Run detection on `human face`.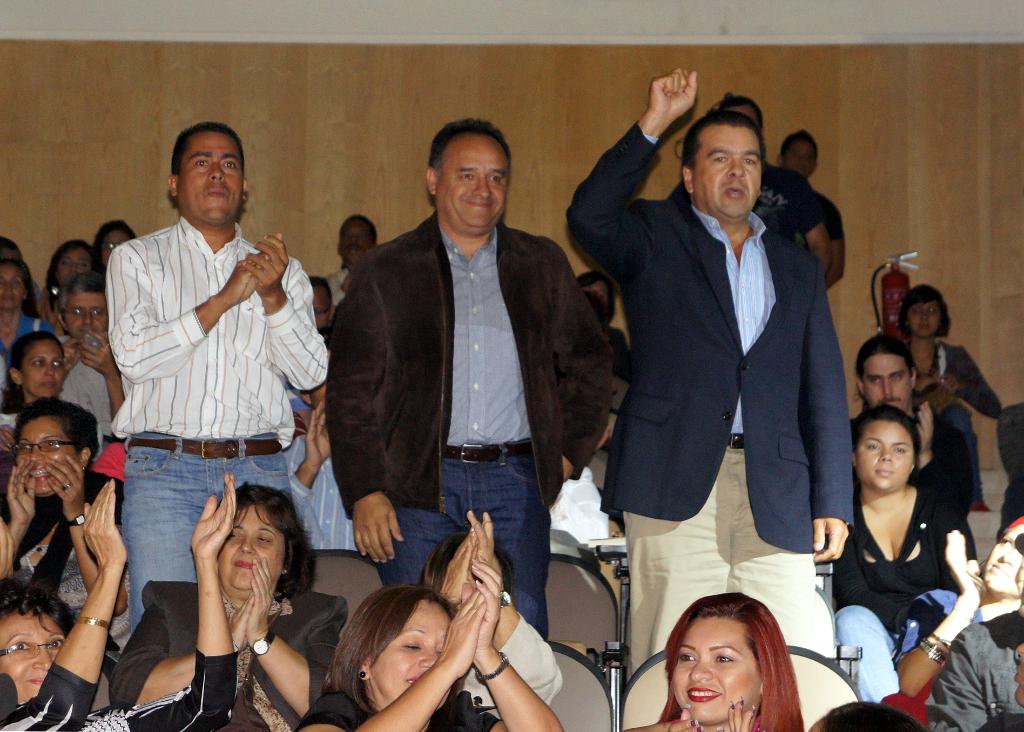
Result: [863, 355, 910, 411].
